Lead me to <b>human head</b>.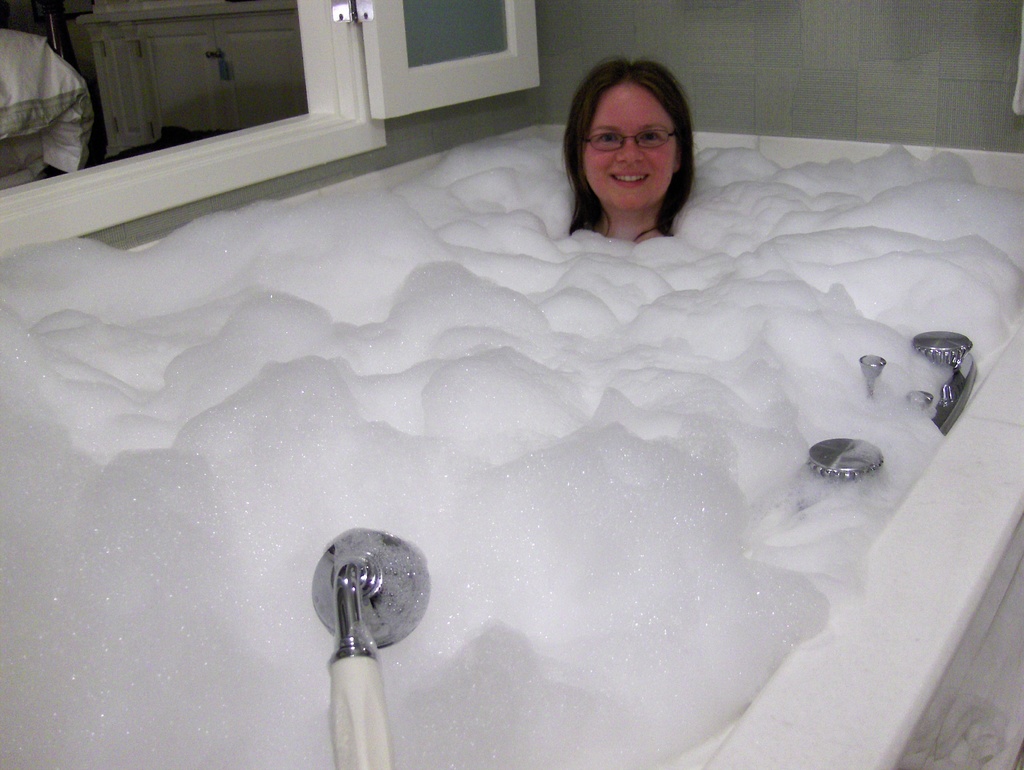
Lead to select_region(566, 58, 691, 207).
